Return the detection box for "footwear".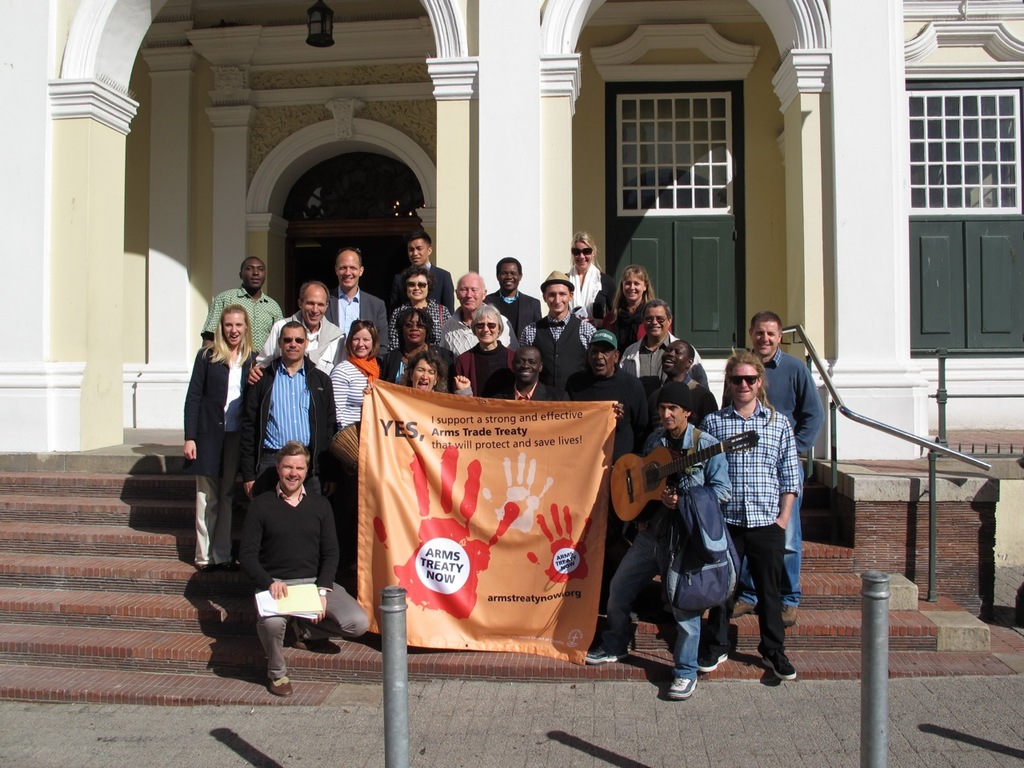
761,654,796,682.
